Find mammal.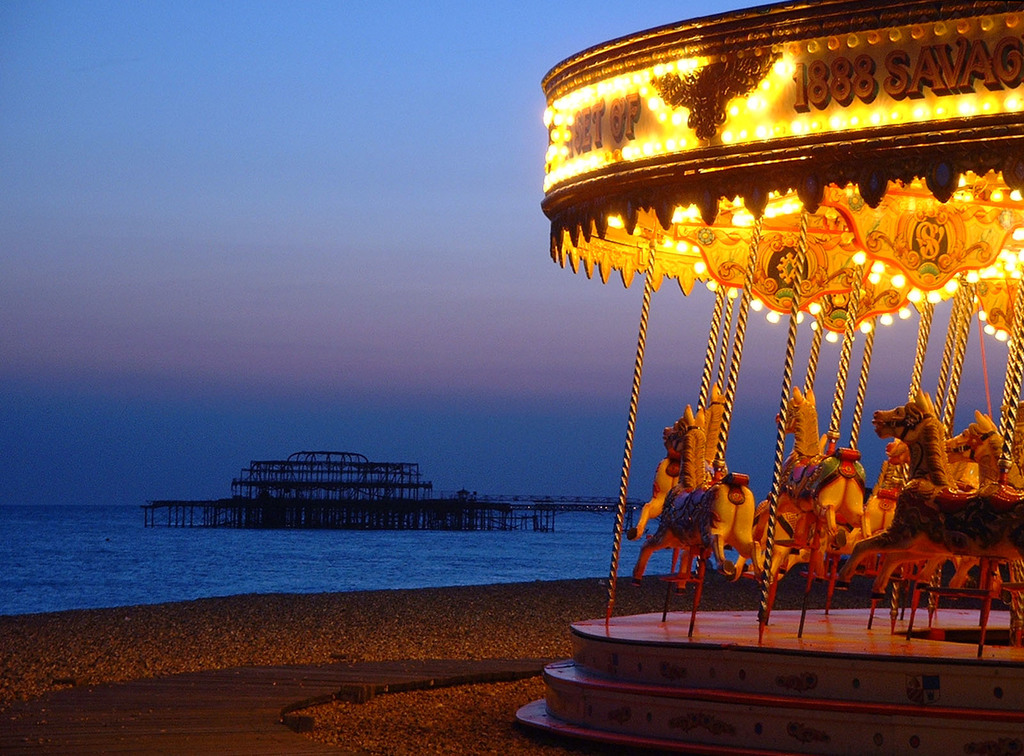
BBox(772, 384, 861, 588).
